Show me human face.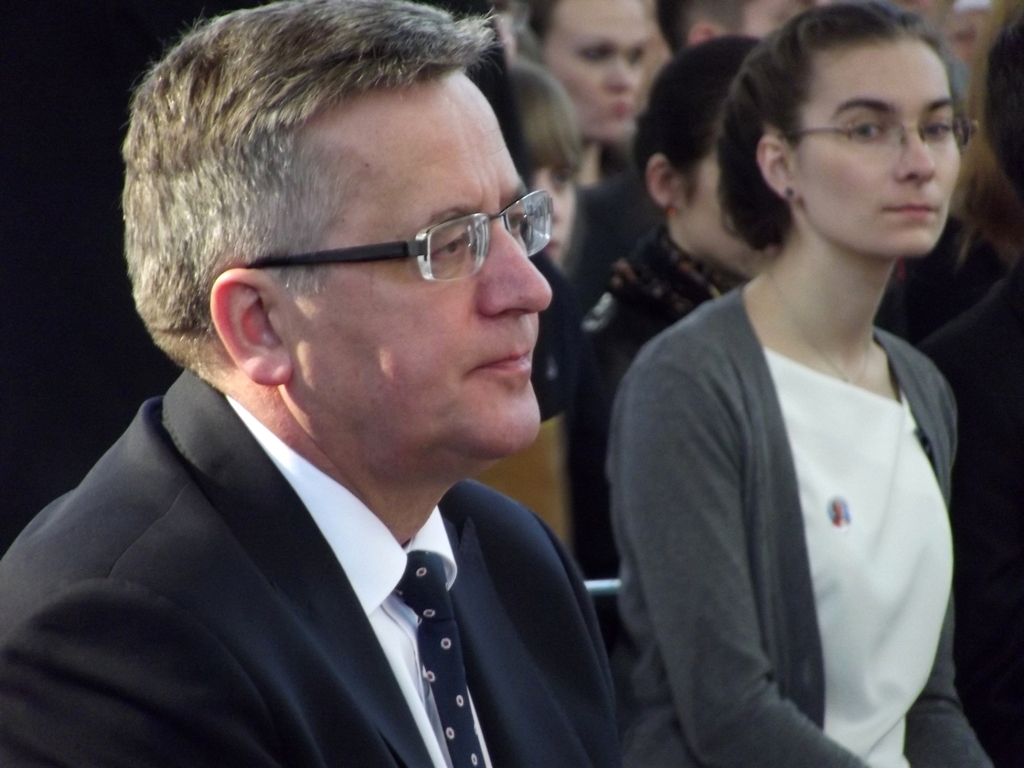
human face is here: select_region(799, 42, 960, 245).
